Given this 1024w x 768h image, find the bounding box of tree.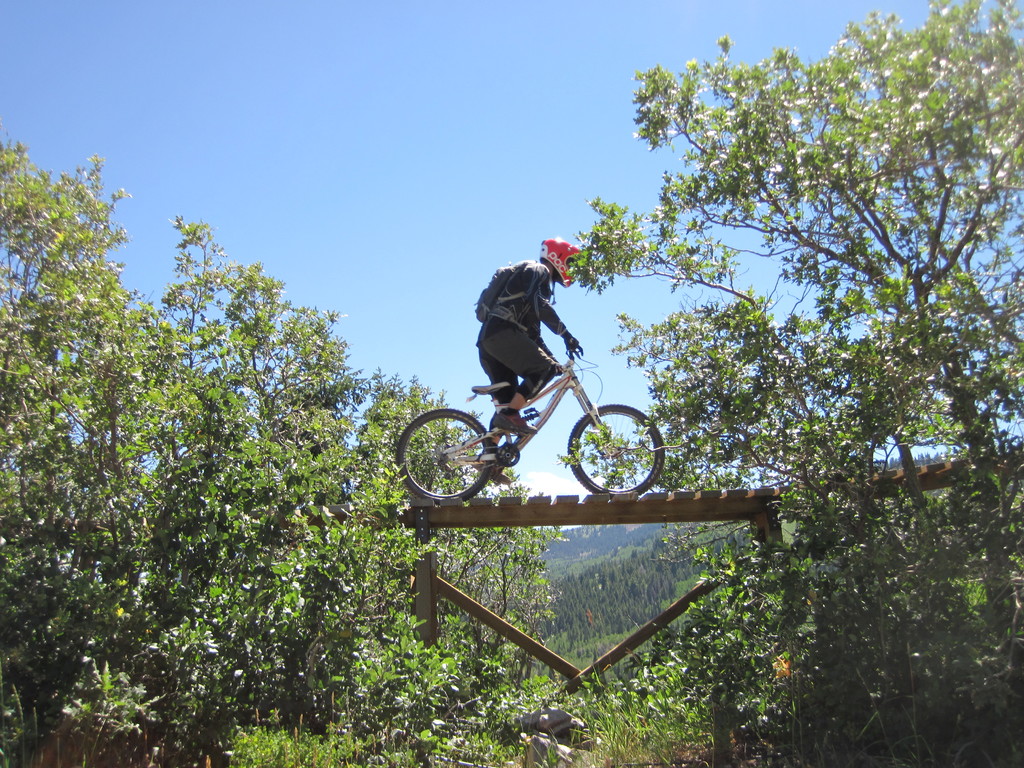
(x1=574, y1=0, x2=1023, y2=767).
